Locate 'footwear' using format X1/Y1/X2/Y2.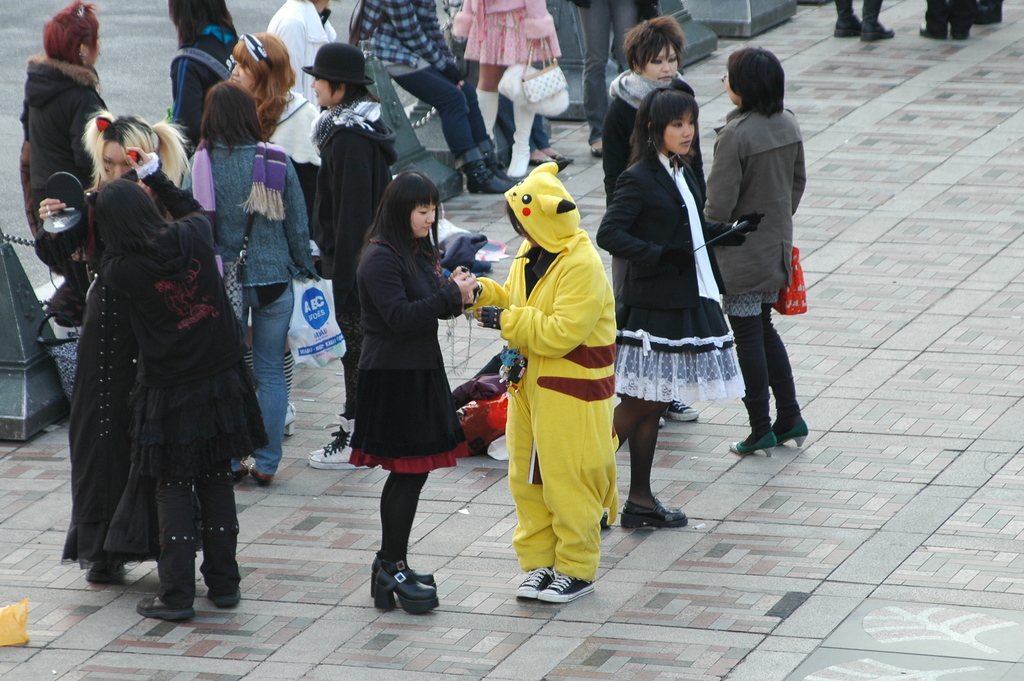
616/491/695/530.
